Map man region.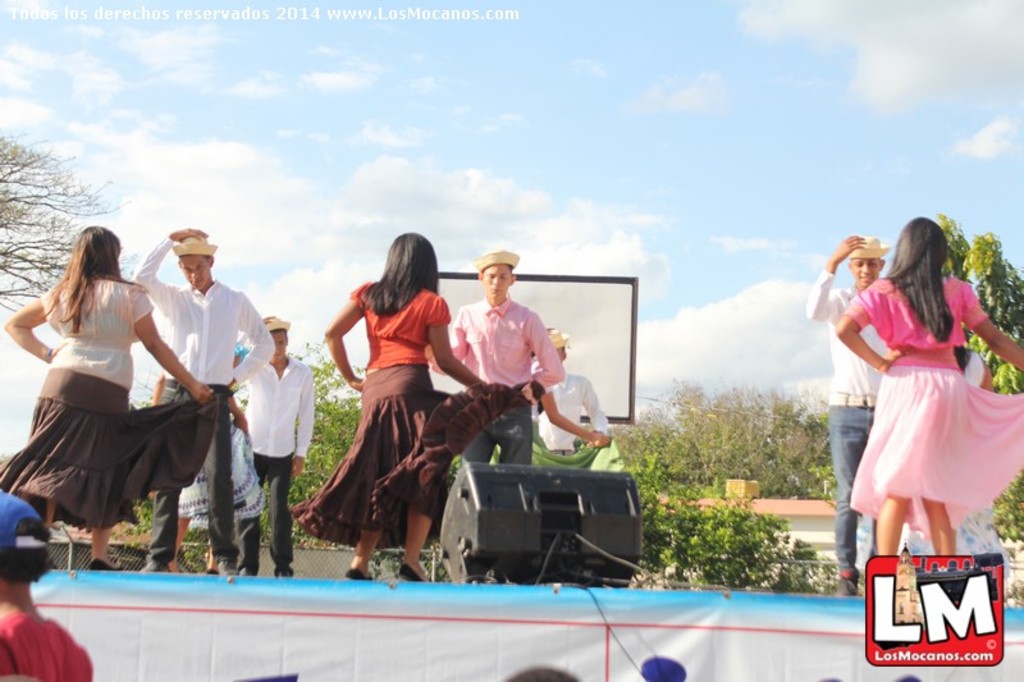
Mapped to pyautogui.locateOnScreen(803, 230, 891, 608).
